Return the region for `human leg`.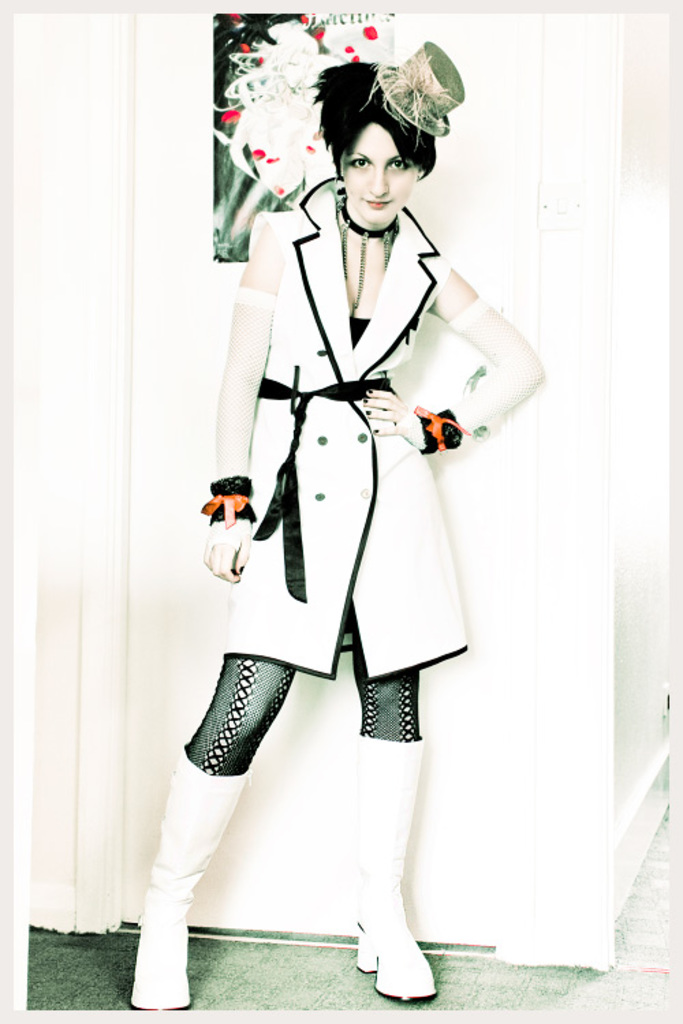
BBox(350, 639, 440, 1013).
